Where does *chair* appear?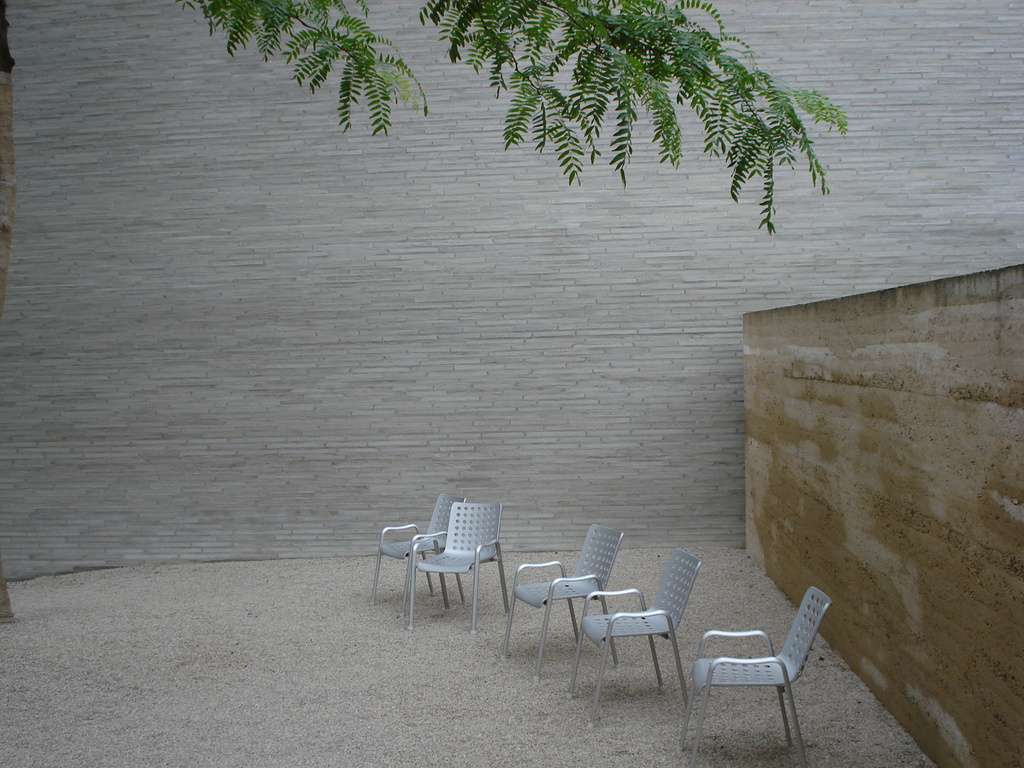
Appears at (left=567, top=550, right=703, bottom=728).
